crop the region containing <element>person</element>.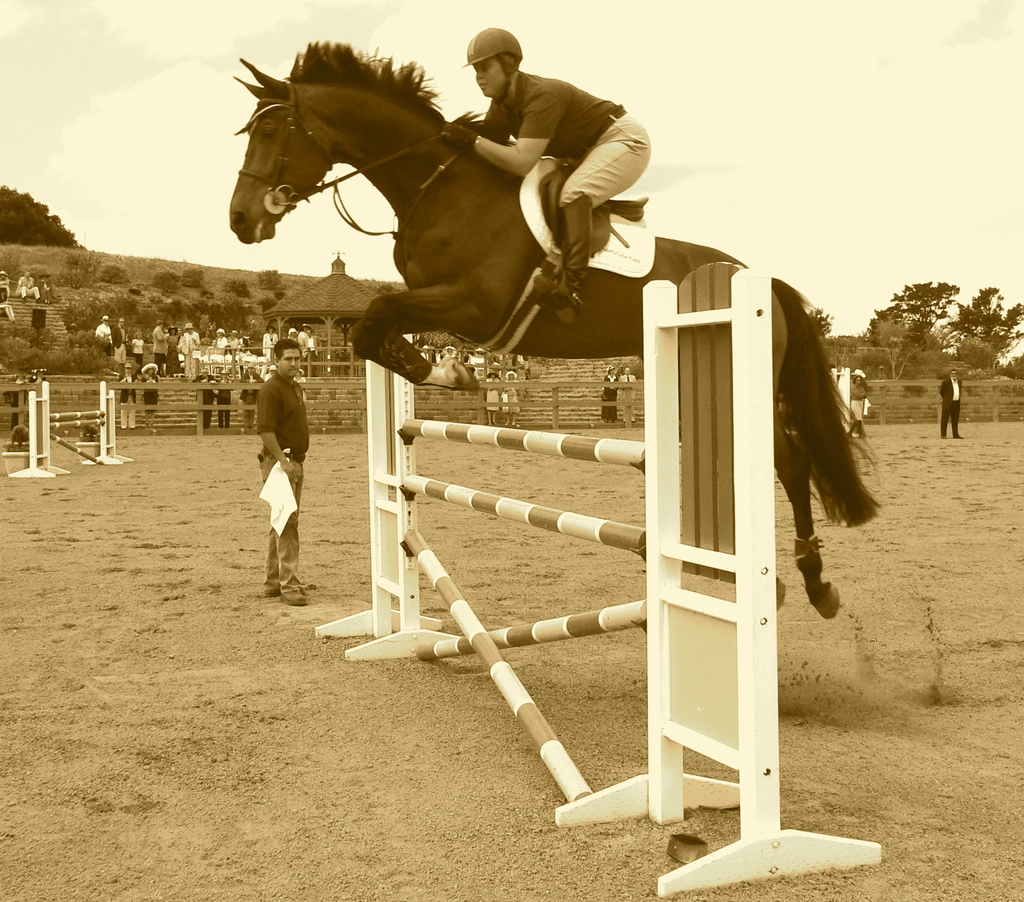
Crop region: {"x1": 0, "y1": 286, "x2": 17, "y2": 319}.
